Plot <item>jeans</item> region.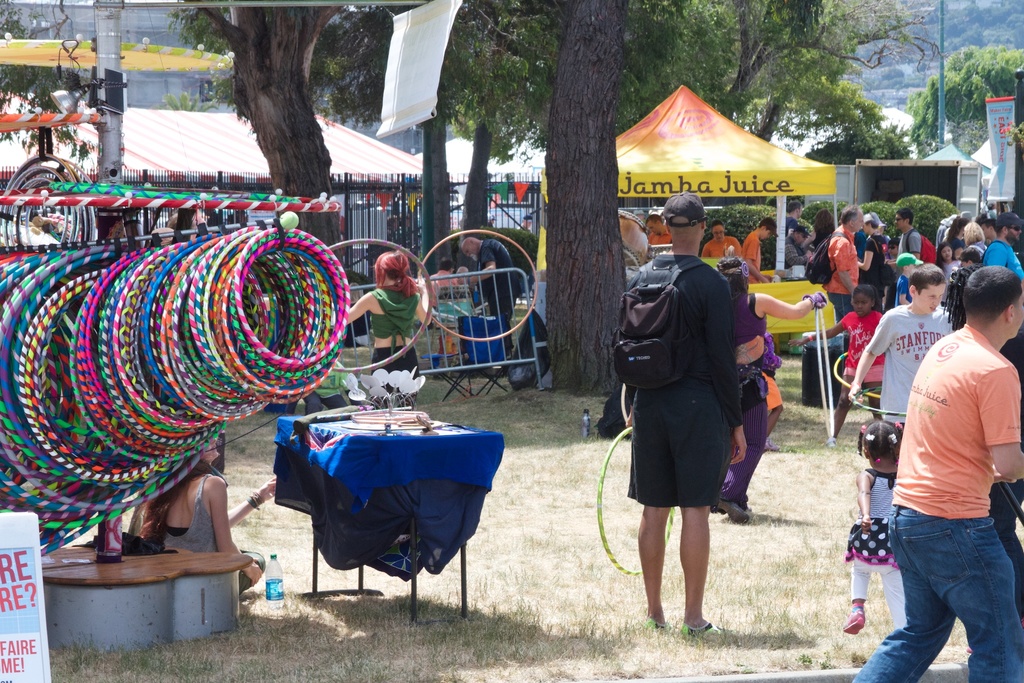
Plotted at bbox=(850, 502, 1023, 682).
